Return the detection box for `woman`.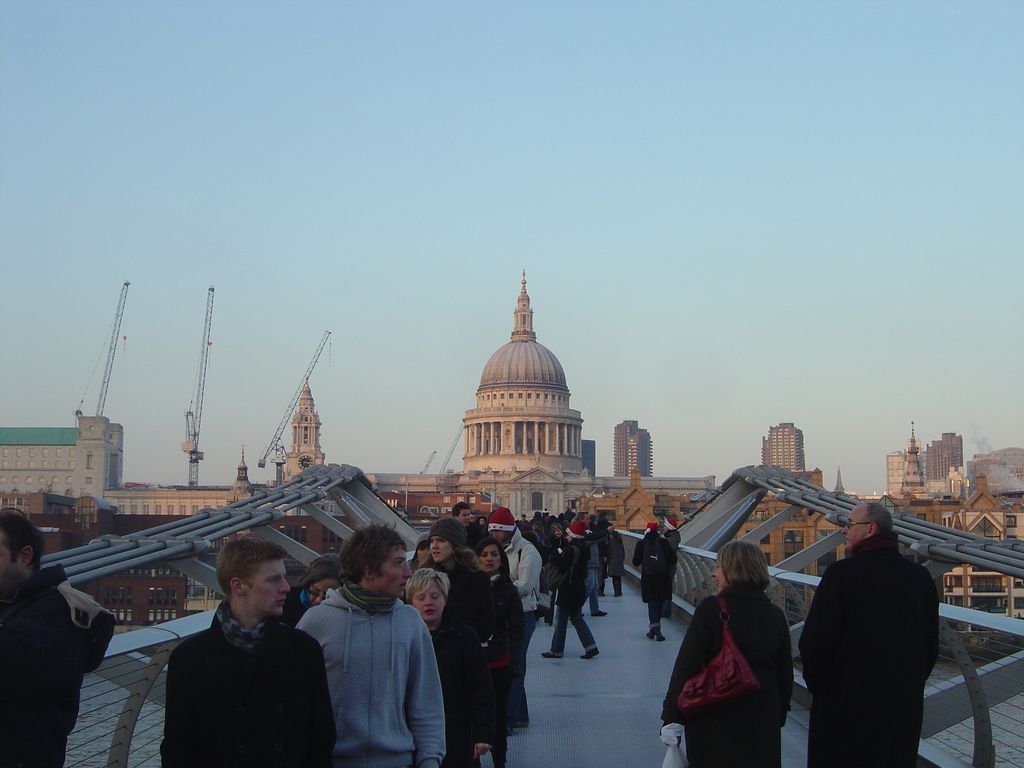
532, 522, 546, 539.
